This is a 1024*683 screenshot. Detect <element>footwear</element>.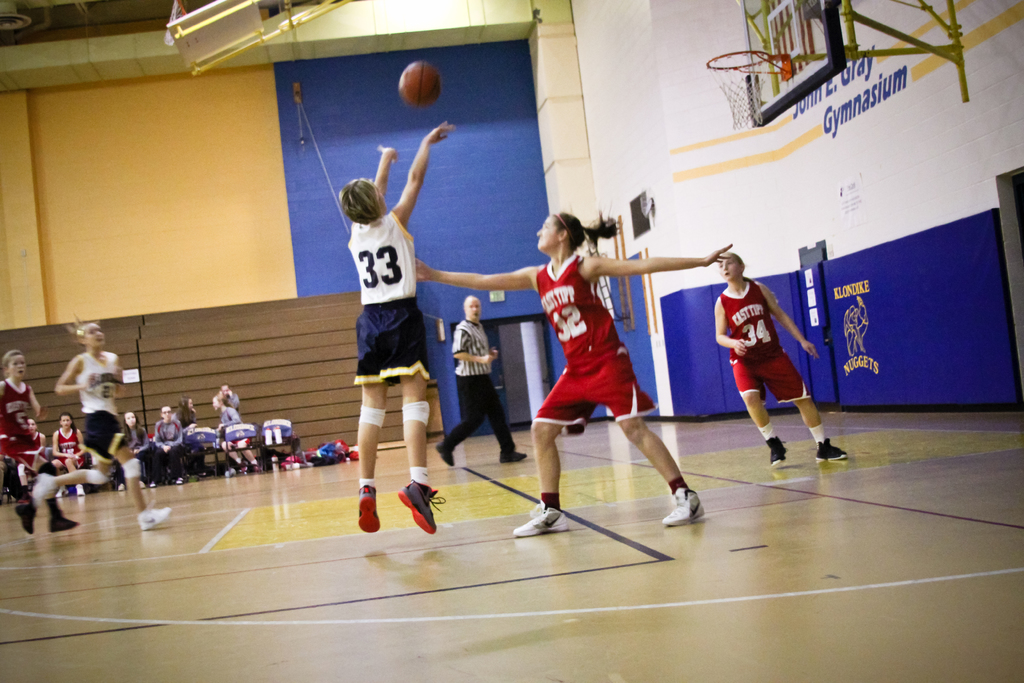
660:479:716:541.
